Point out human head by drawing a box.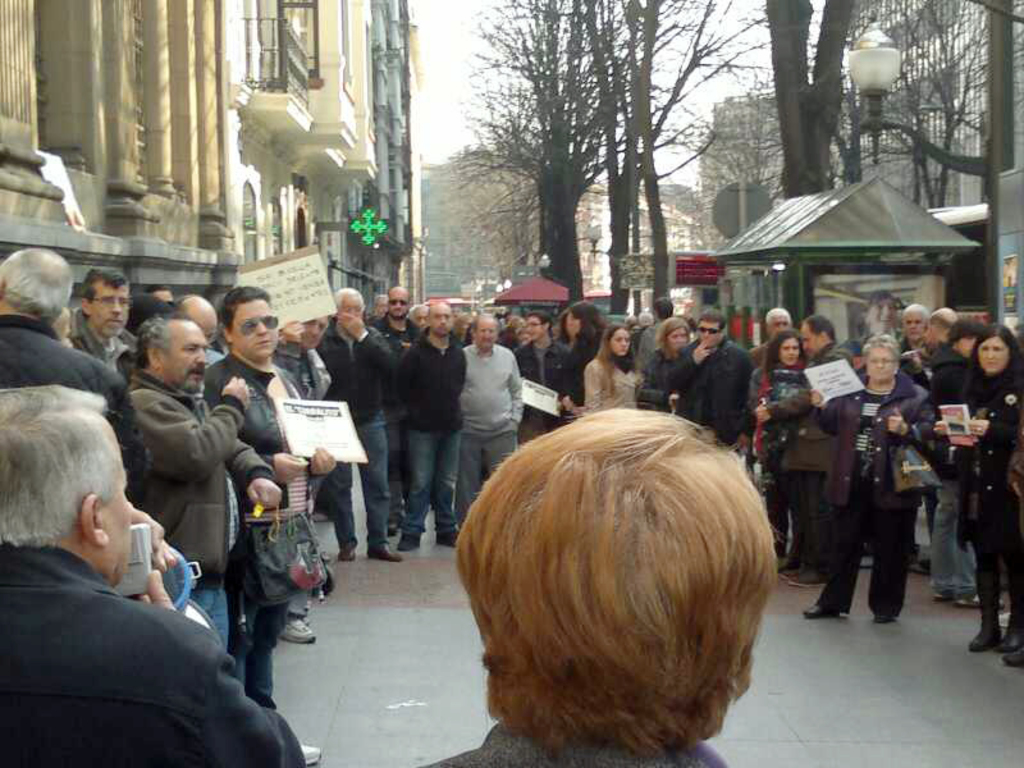
bbox(15, 393, 152, 594).
